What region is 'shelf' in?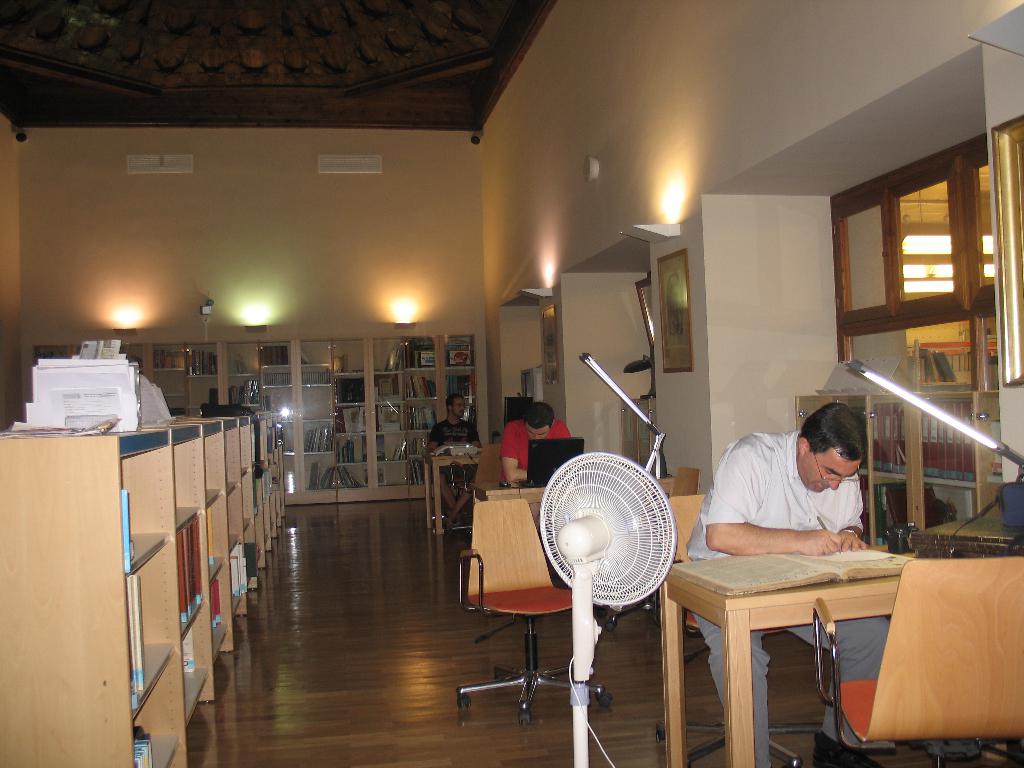
crop(19, 339, 296, 506).
